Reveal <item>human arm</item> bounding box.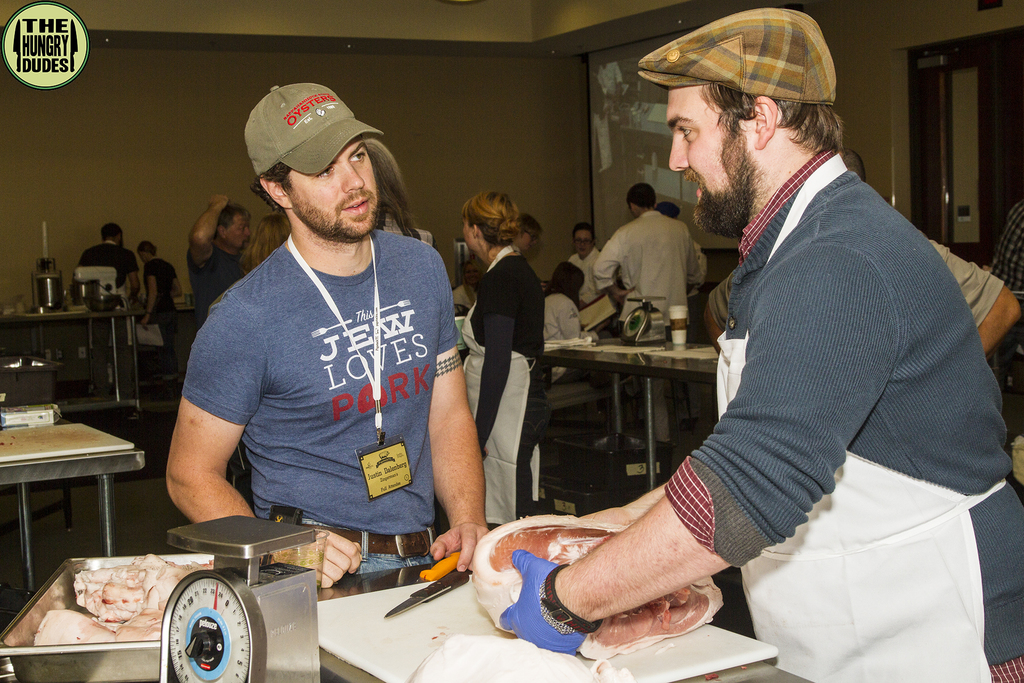
Revealed: {"x1": 554, "y1": 300, "x2": 600, "y2": 344}.
